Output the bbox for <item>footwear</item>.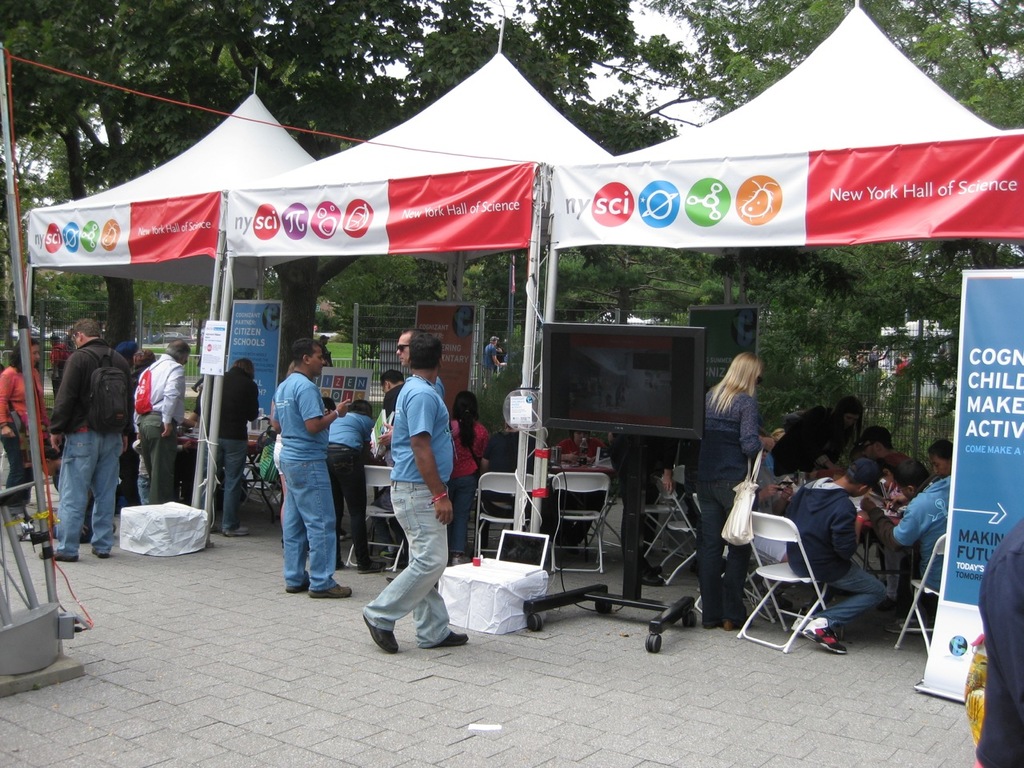
722:607:752:629.
